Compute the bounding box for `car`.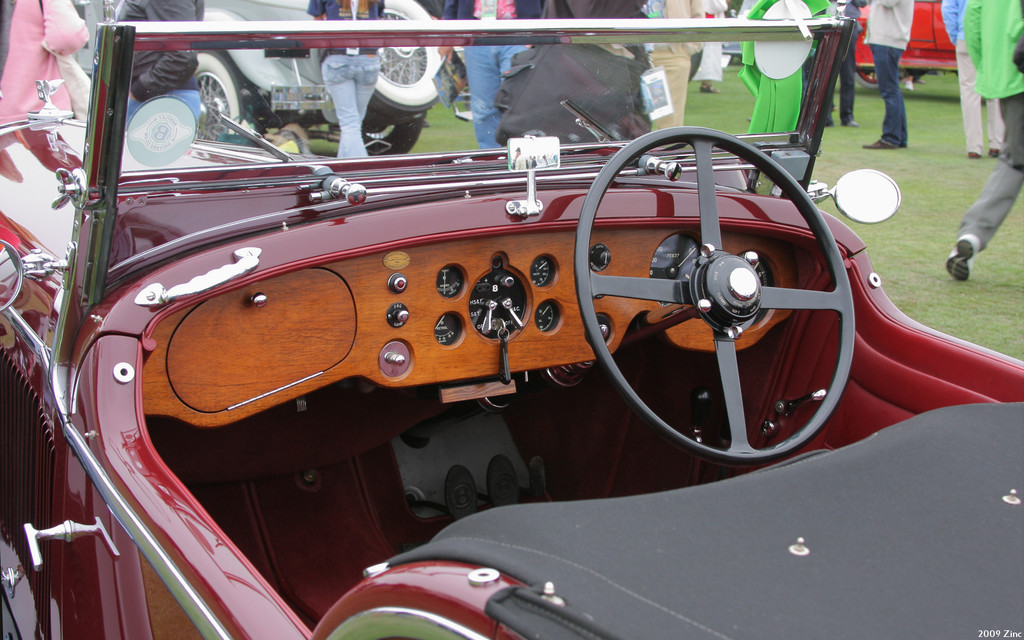
bbox=(847, 0, 961, 88).
